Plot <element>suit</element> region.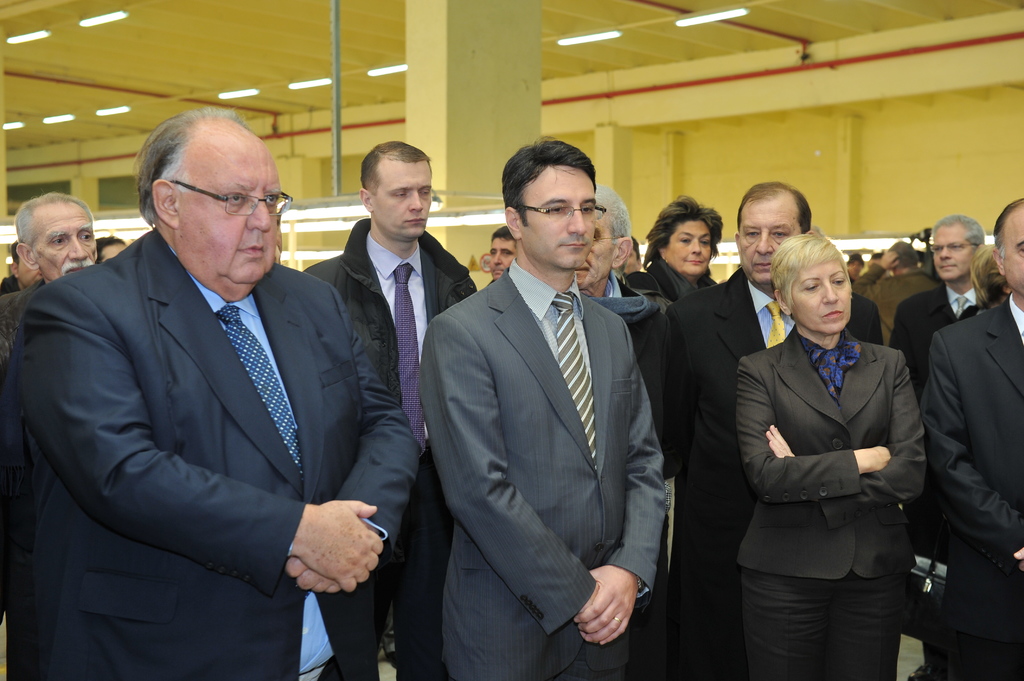
Plotted at 892, 283, 1004, 371.
